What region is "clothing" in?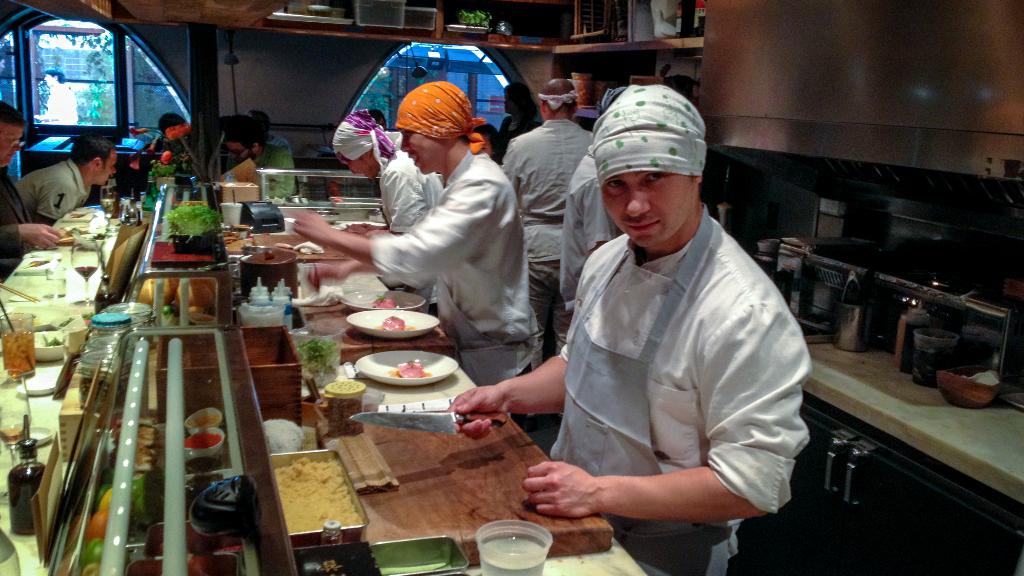
(x1=500, y1=119, x2=595, y2=332).
